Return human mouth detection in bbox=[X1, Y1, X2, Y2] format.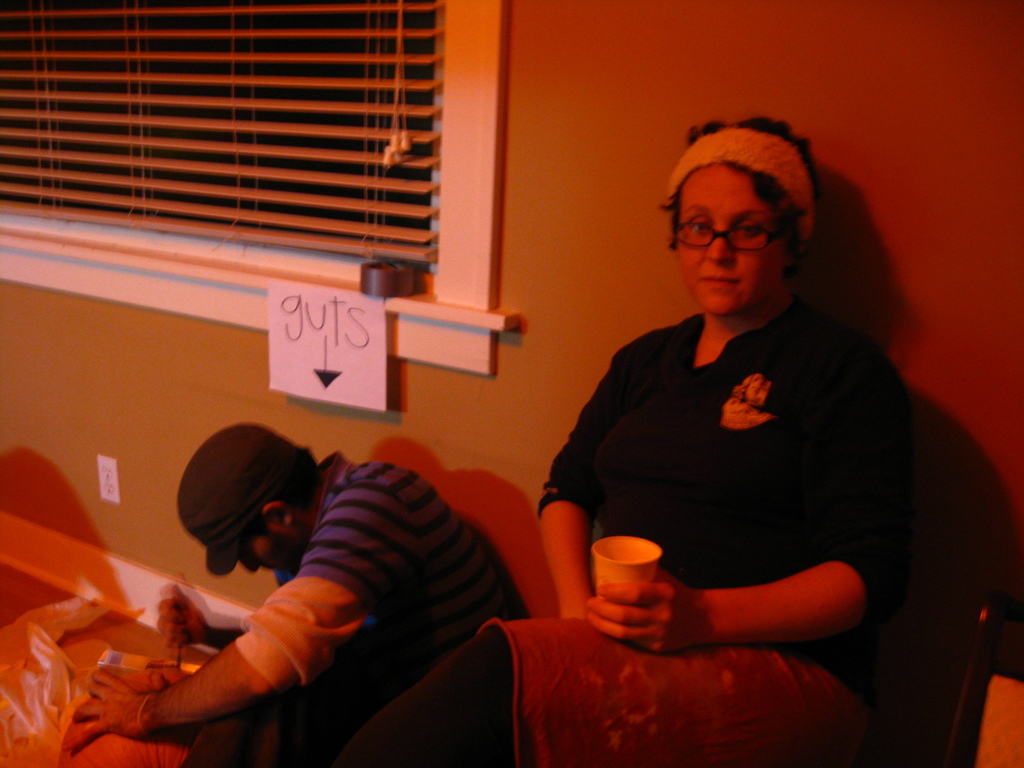
bbox=[700, 275, 742, 282].
